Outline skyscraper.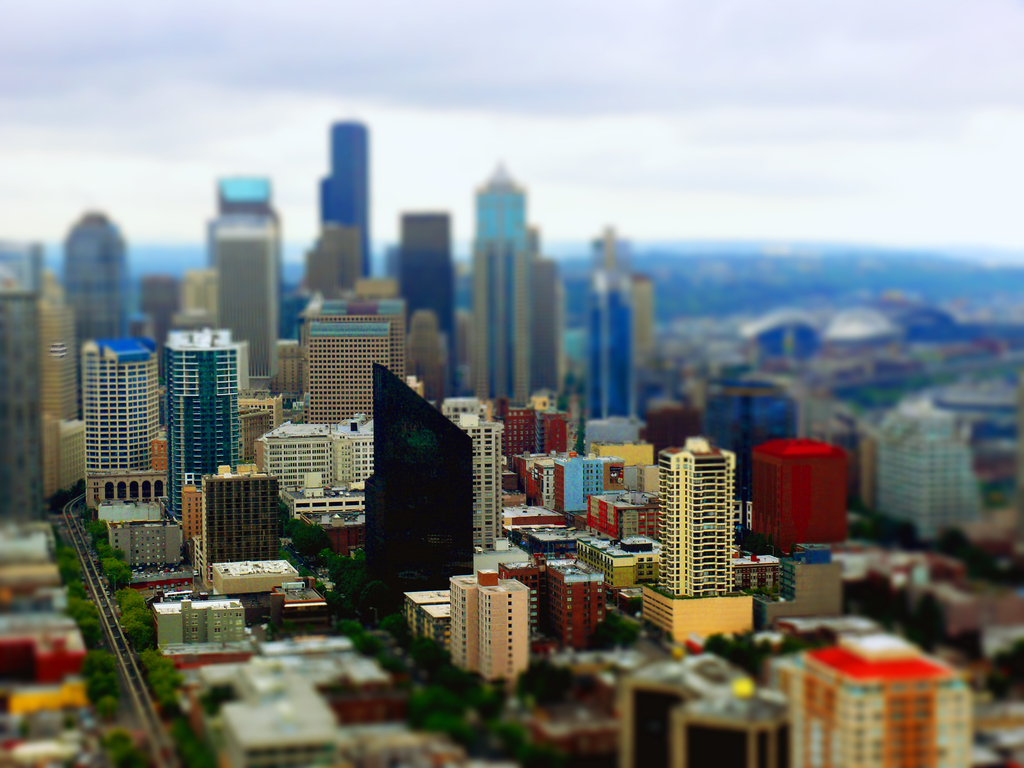
Outline: 751:440:860:553.
